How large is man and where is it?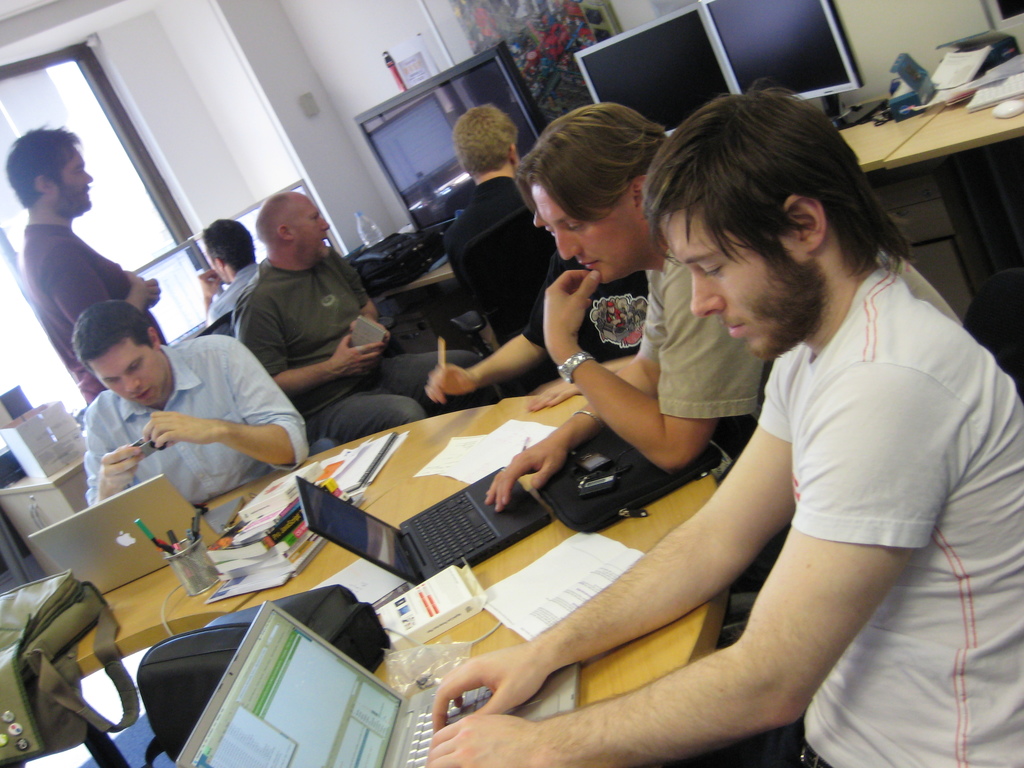
Bounding box: 479 95 965 622.
